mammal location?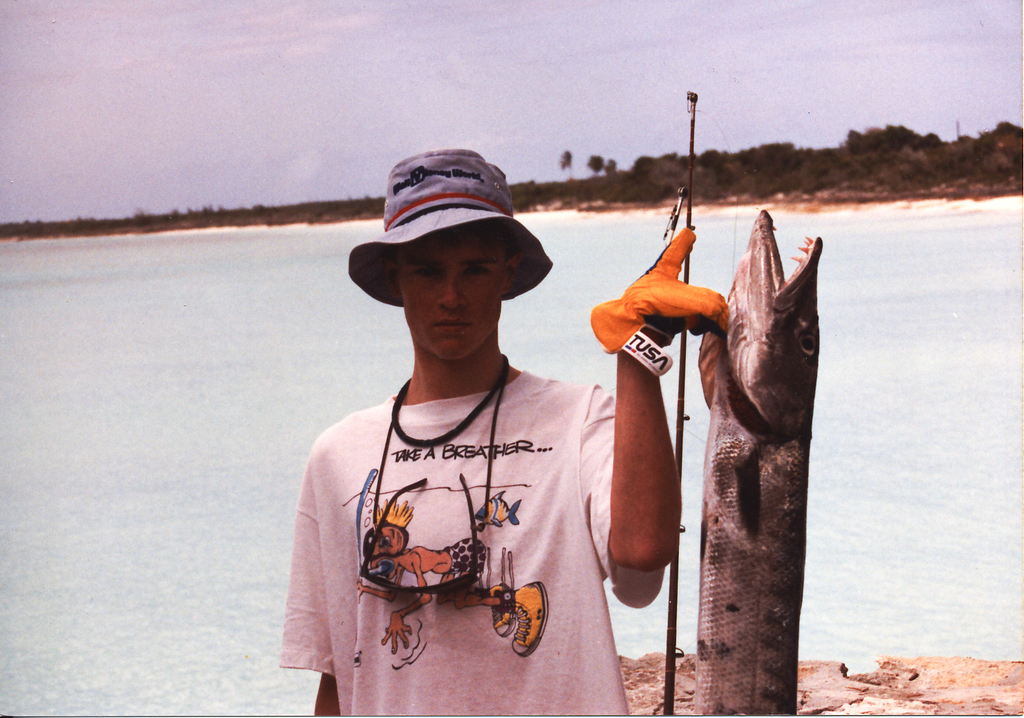
rect(268, 173, 746, 670)
